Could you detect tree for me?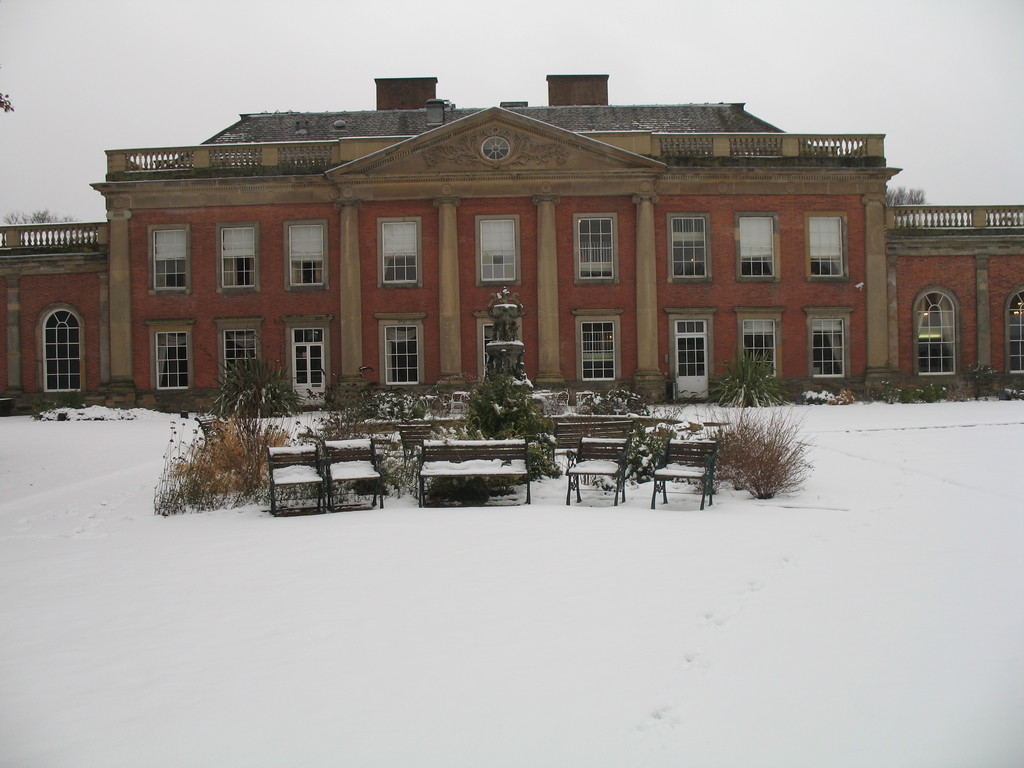
Detection result: crop(172, 416, 280, 498).
